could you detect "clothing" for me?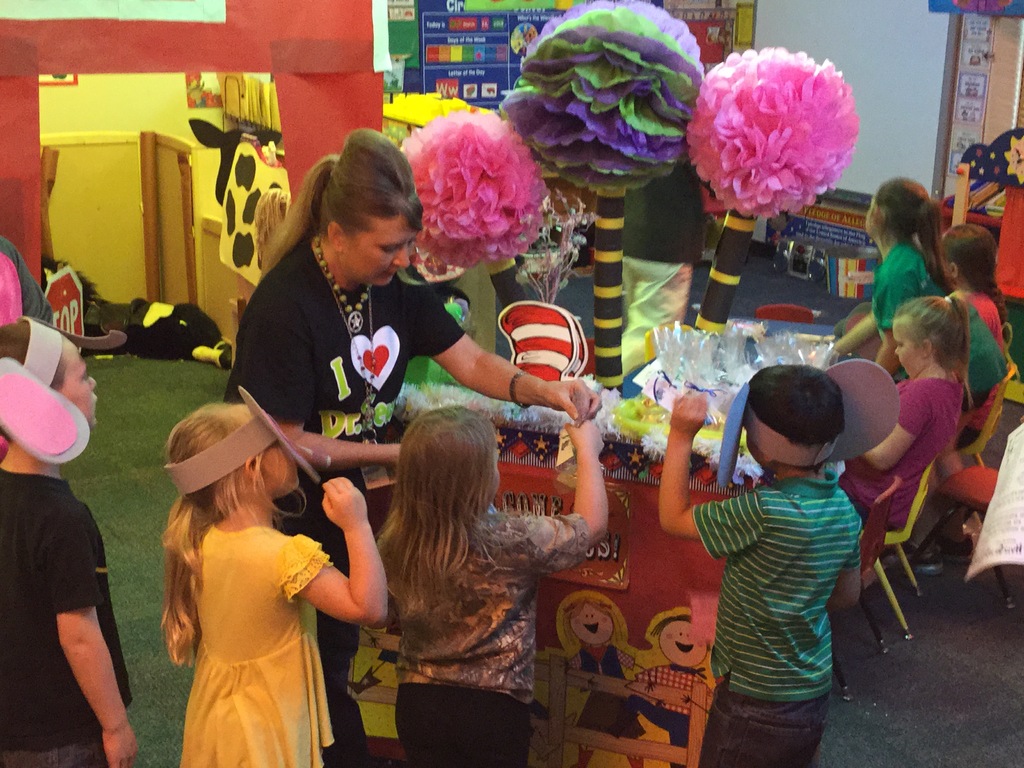
Detection result: [left=836, top=376, right=963, bottom=532].
